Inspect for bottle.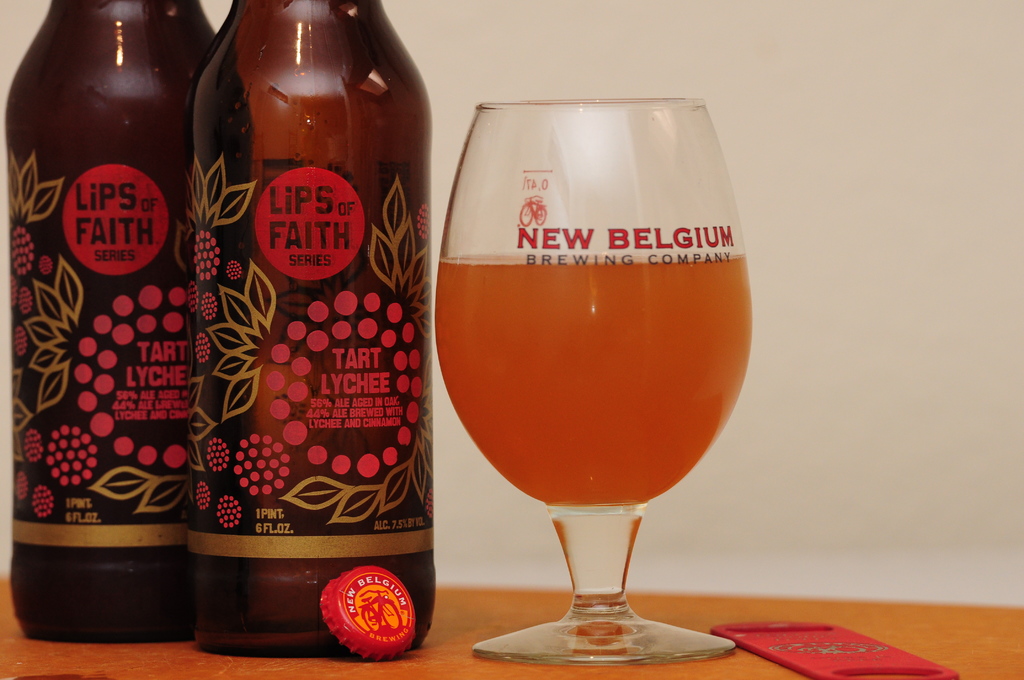
Inspection: rect(191, 0, 435, 652).
